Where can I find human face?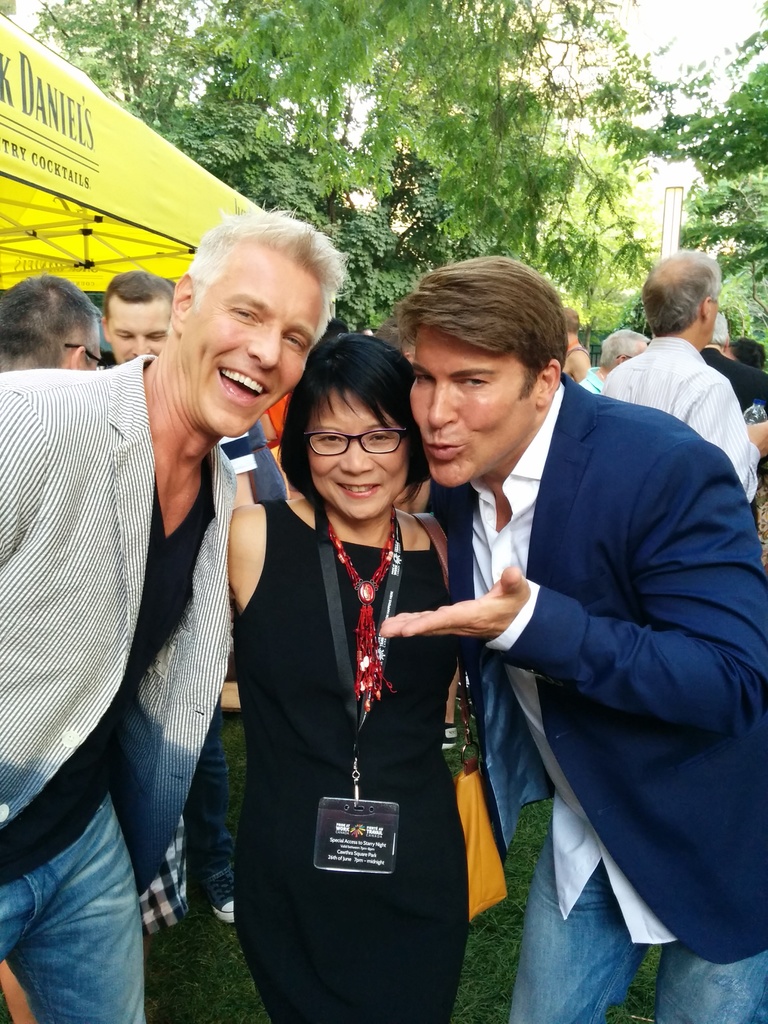
You can find it at Rect(109, 300, 170, 367).
